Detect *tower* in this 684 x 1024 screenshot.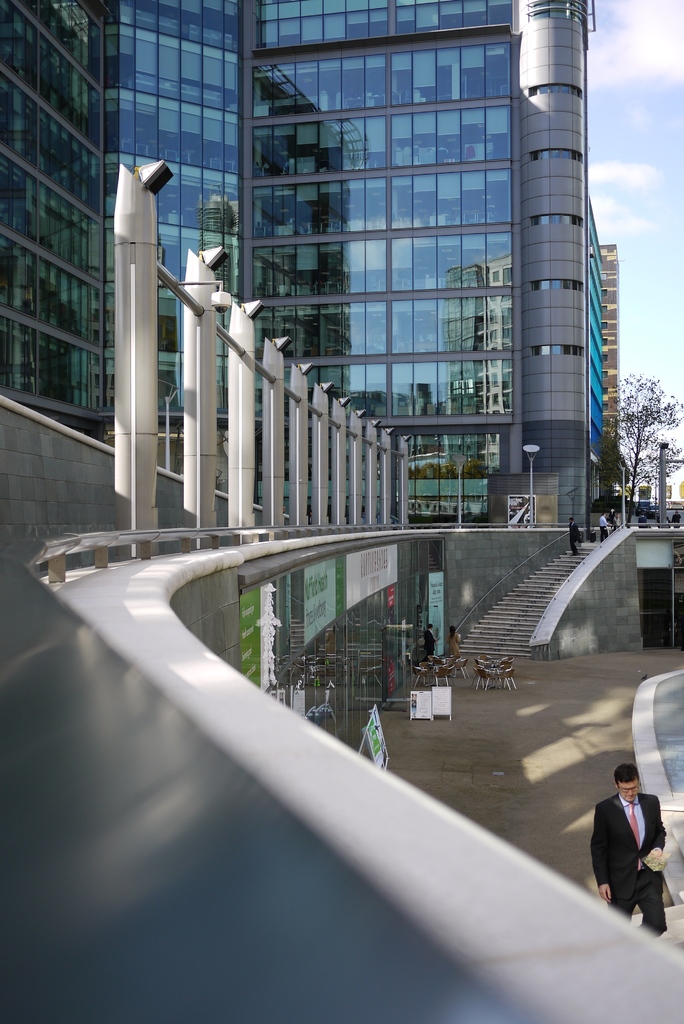
Detection: (0,0,630,539).
